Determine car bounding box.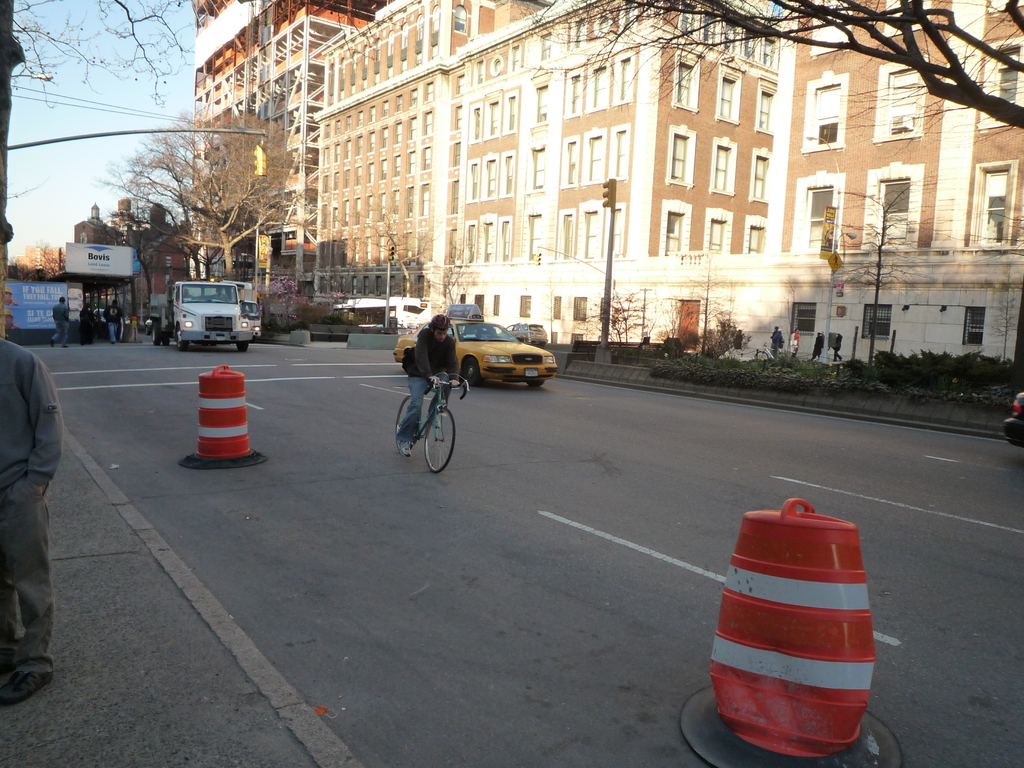
Determined: rect(1003, 395, 1023, 450).
